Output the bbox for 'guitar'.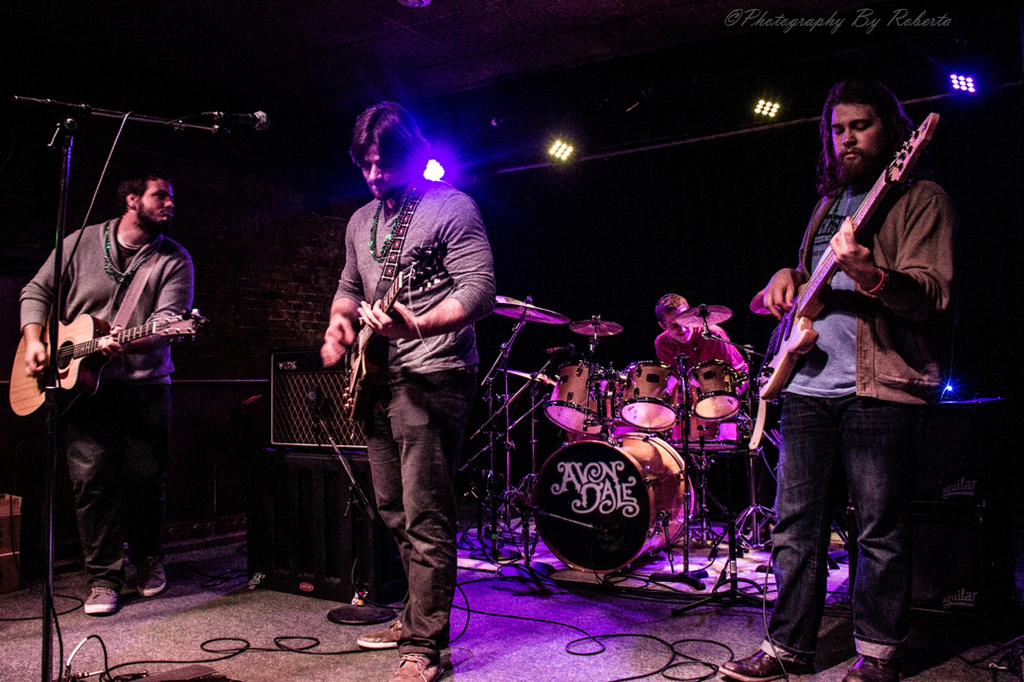
locate(750, 108, 940, 450).
